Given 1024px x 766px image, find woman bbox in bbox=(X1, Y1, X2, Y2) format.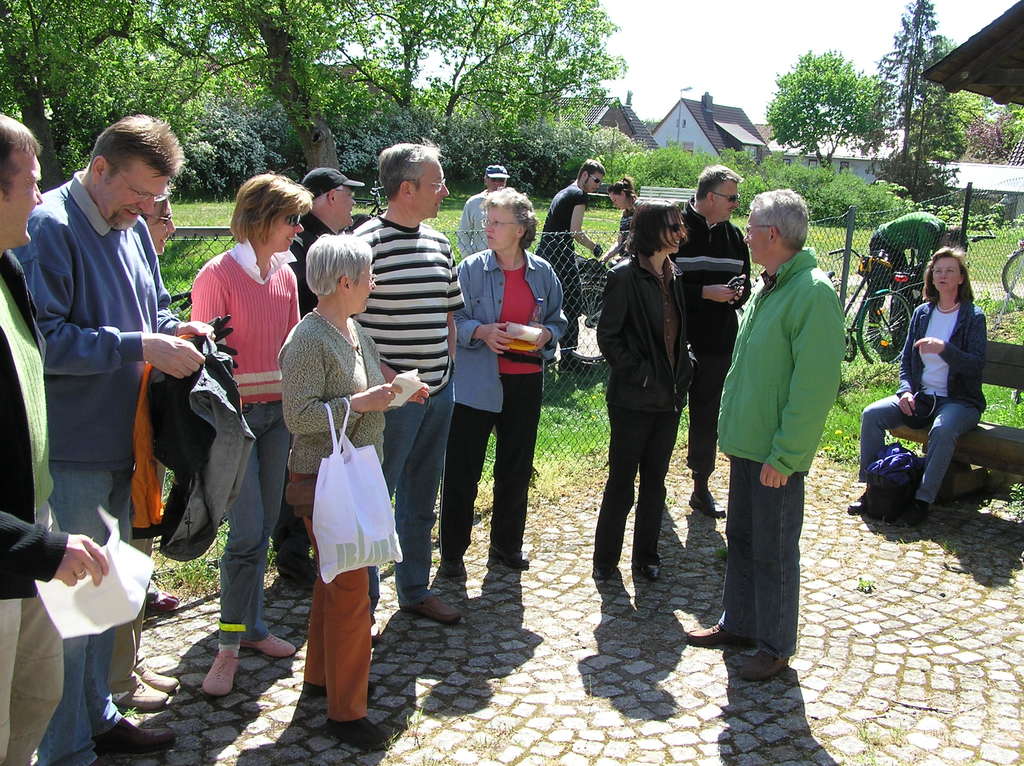
bbox=(273, 248, 409, 723).
